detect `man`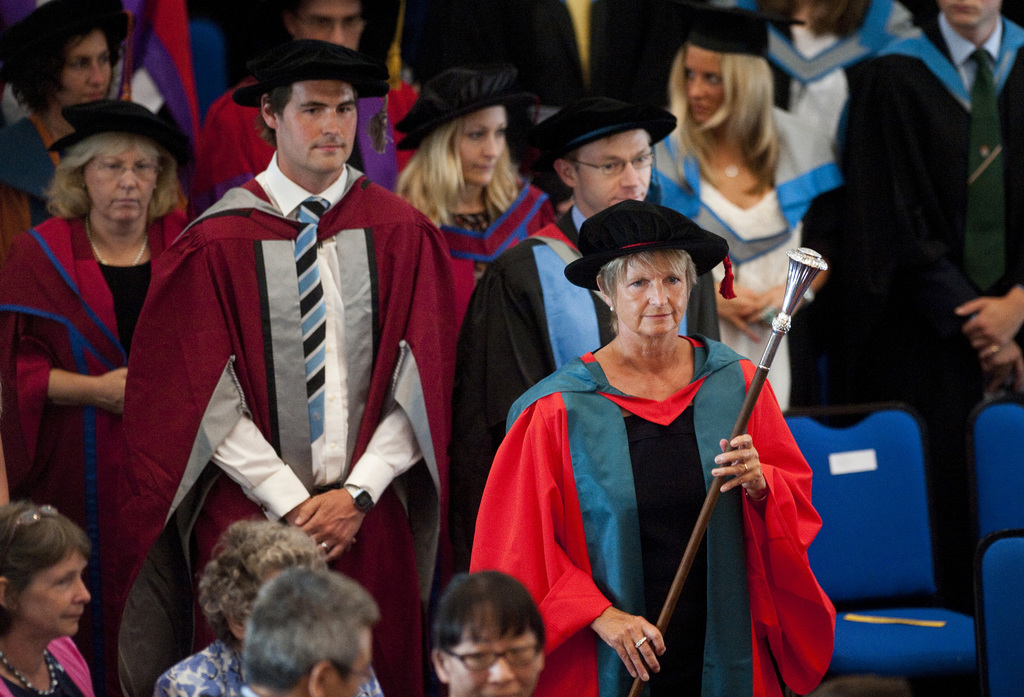
bbox(442, 95, 733, 594)
